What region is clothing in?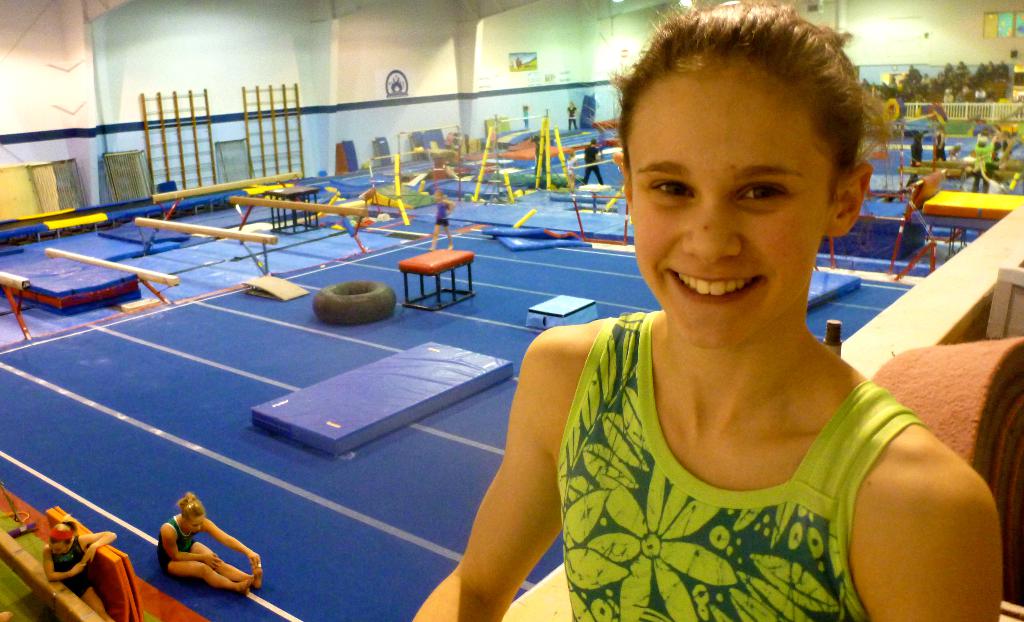
bbox=[968, 139, 993, 195].
